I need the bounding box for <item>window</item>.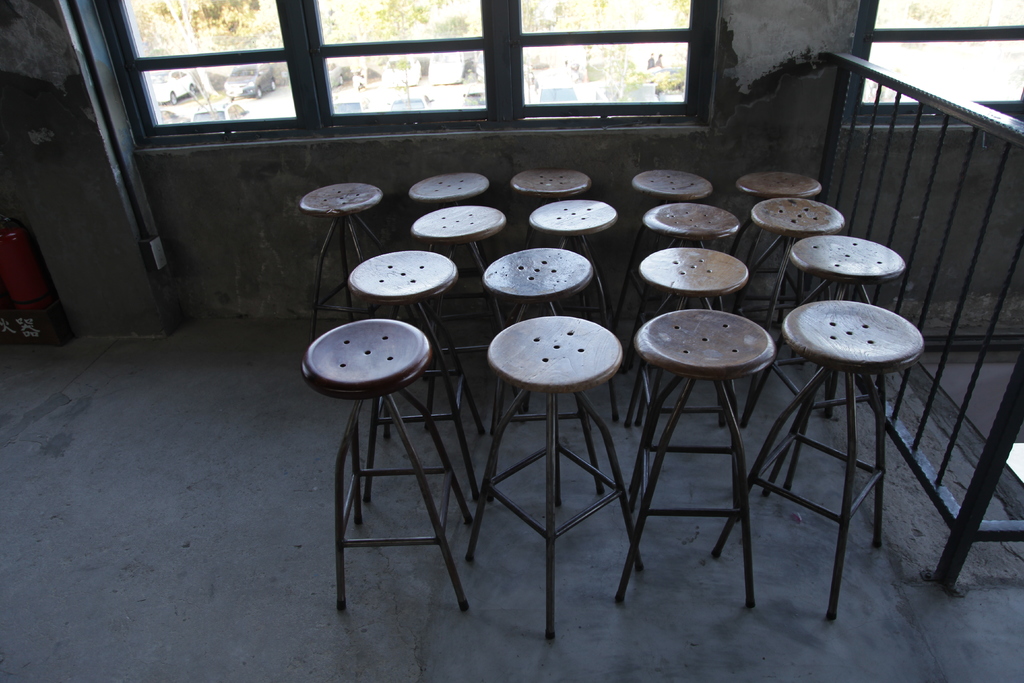
Here it is: left=304, top=0, right=483, bottom=109.
